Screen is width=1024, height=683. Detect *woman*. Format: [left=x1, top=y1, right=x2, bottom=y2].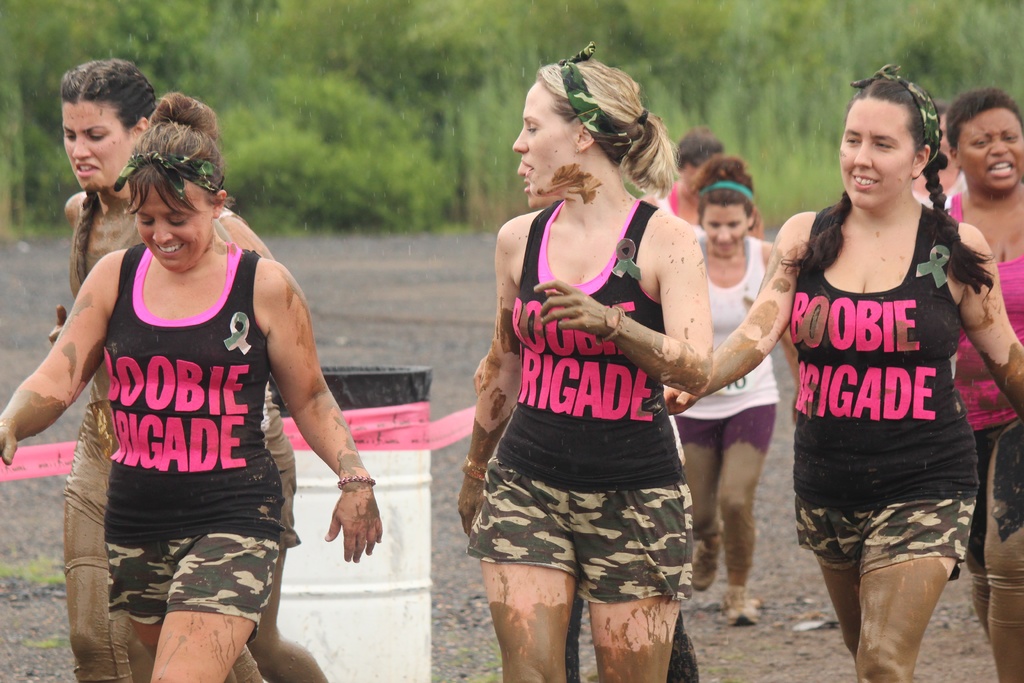
[left=932, top=84, right=1023, bottom=682].
